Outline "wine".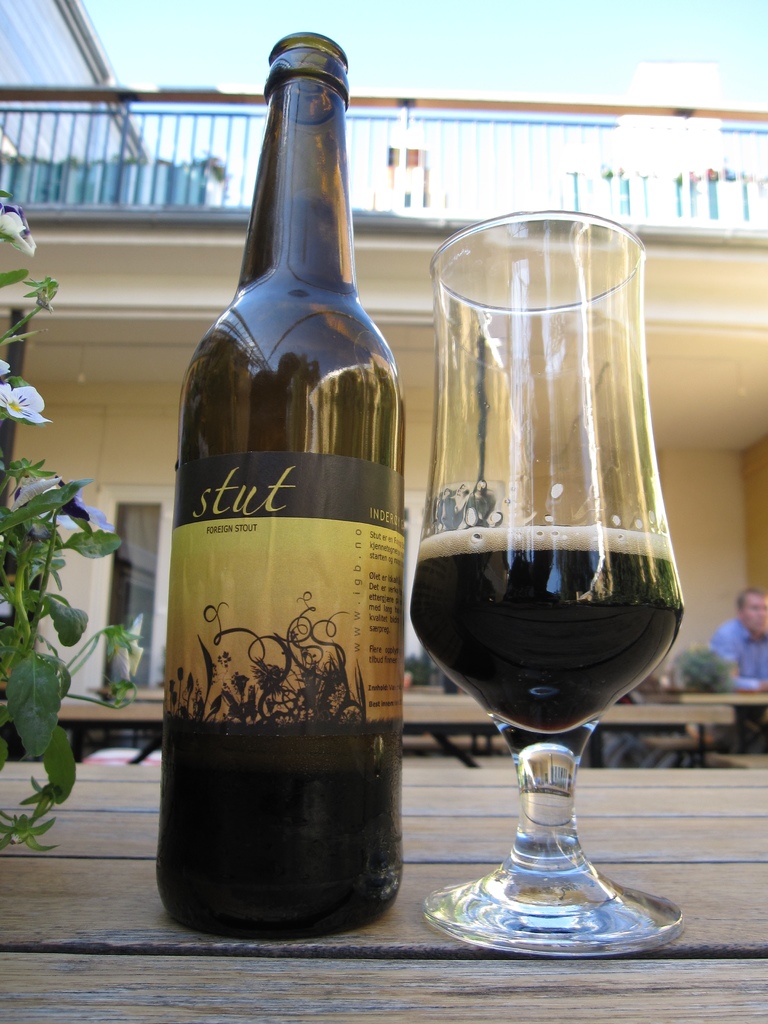
Outline: {"left": 406, "top": 554, "right": 681, "bottom": 739}.
